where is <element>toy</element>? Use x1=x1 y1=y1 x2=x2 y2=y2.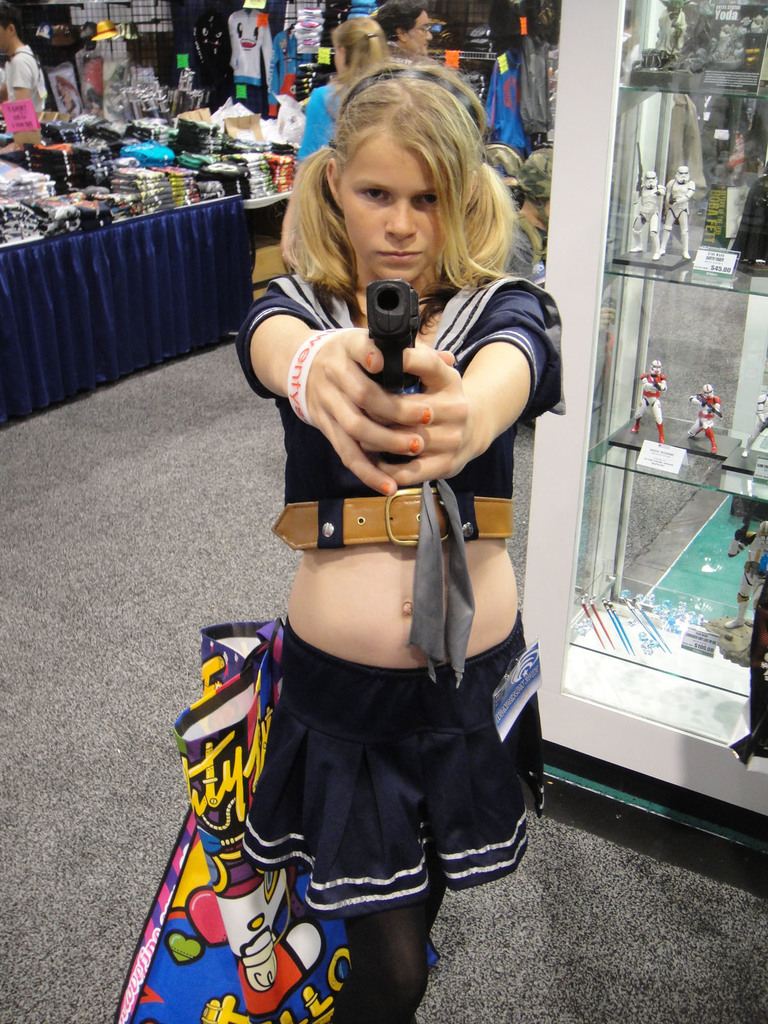
x1=707 y1=23 x2=744 y2=61.
